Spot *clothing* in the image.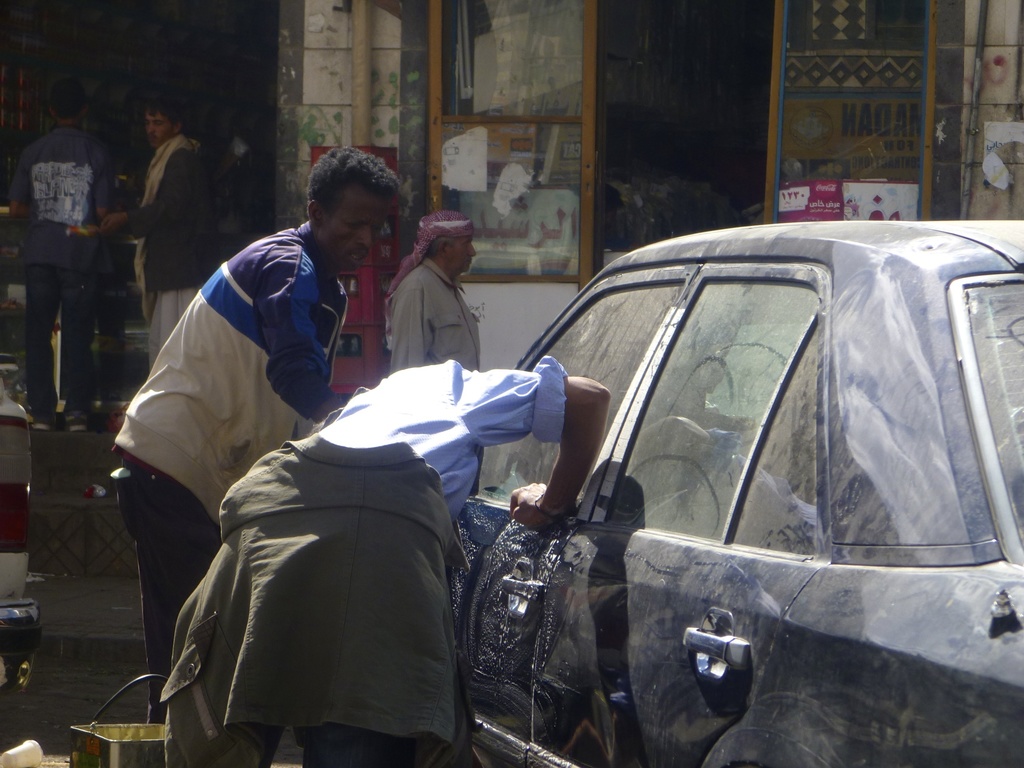
*clothing* found at x1=6, y1=127, x2=116, y2=413.
